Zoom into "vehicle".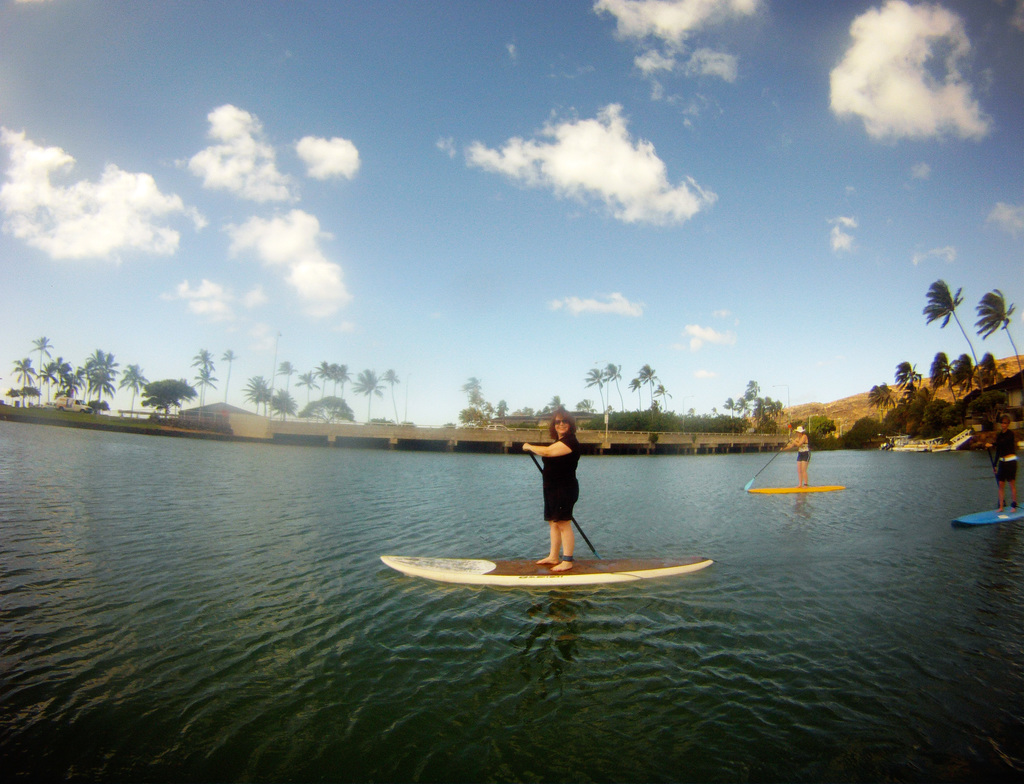
Zoom target: bbox=[375, 554, 714, 582].
